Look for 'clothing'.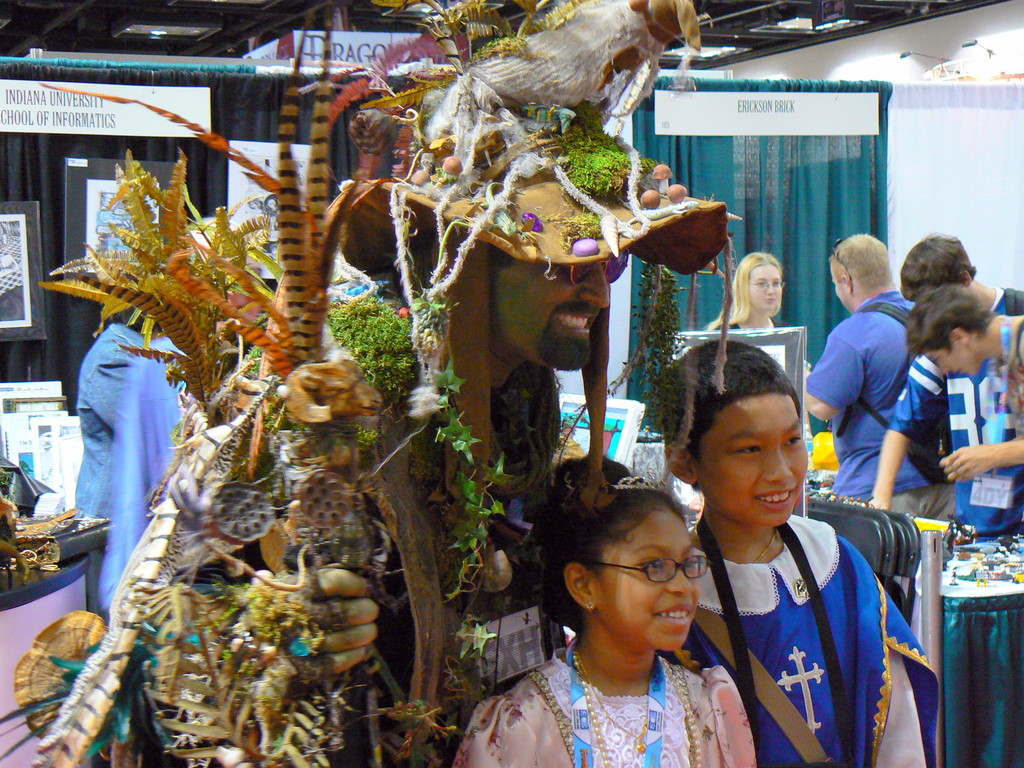
Found: crop(888, 284, 1023, 556).
